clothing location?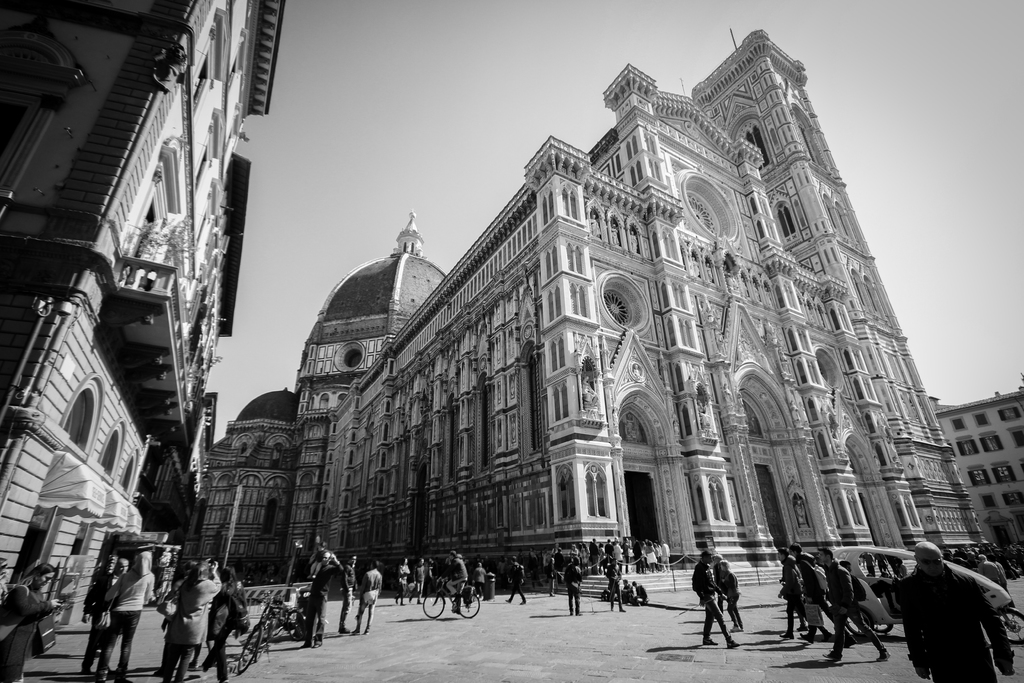
x1=198 y1=580 x2=250 y2=678
